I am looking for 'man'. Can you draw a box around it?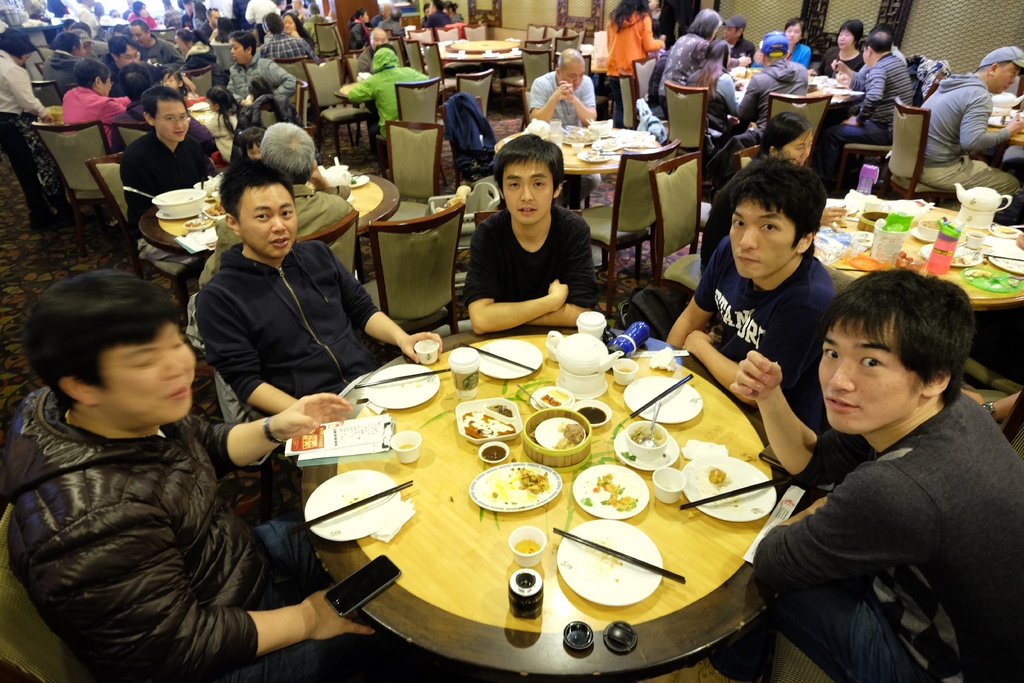
Sure, the bounding box is x1=730, y1=253, x2=1023, y2=682.
